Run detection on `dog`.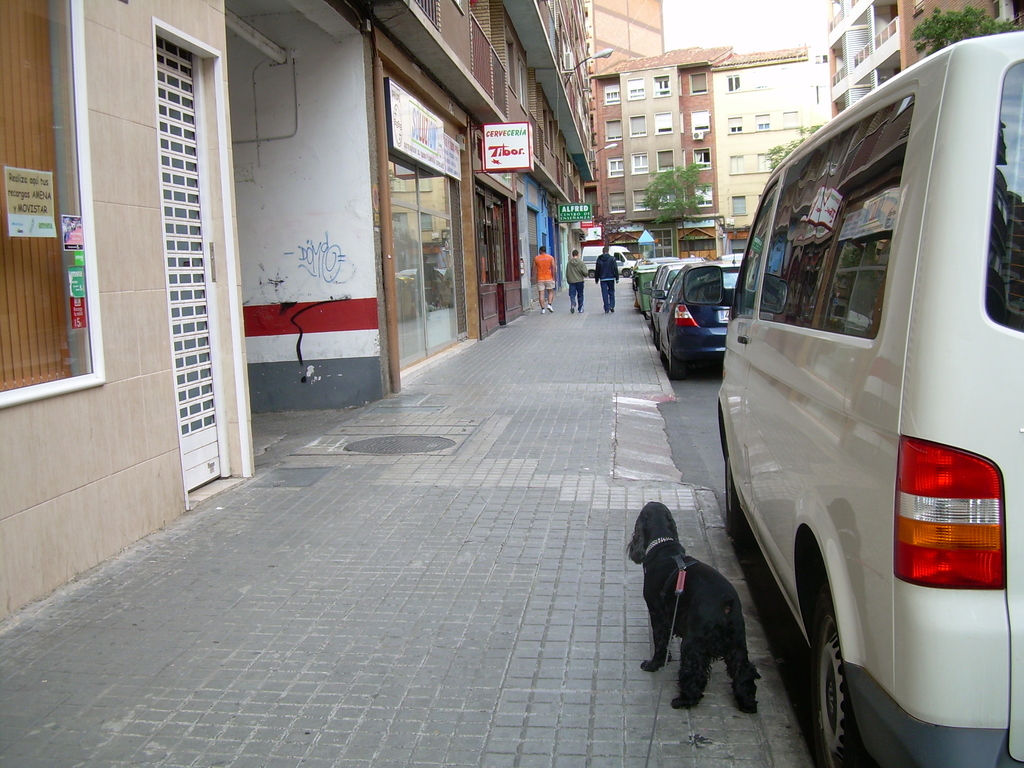
Result: Rect(628, 499, 764, 719).
